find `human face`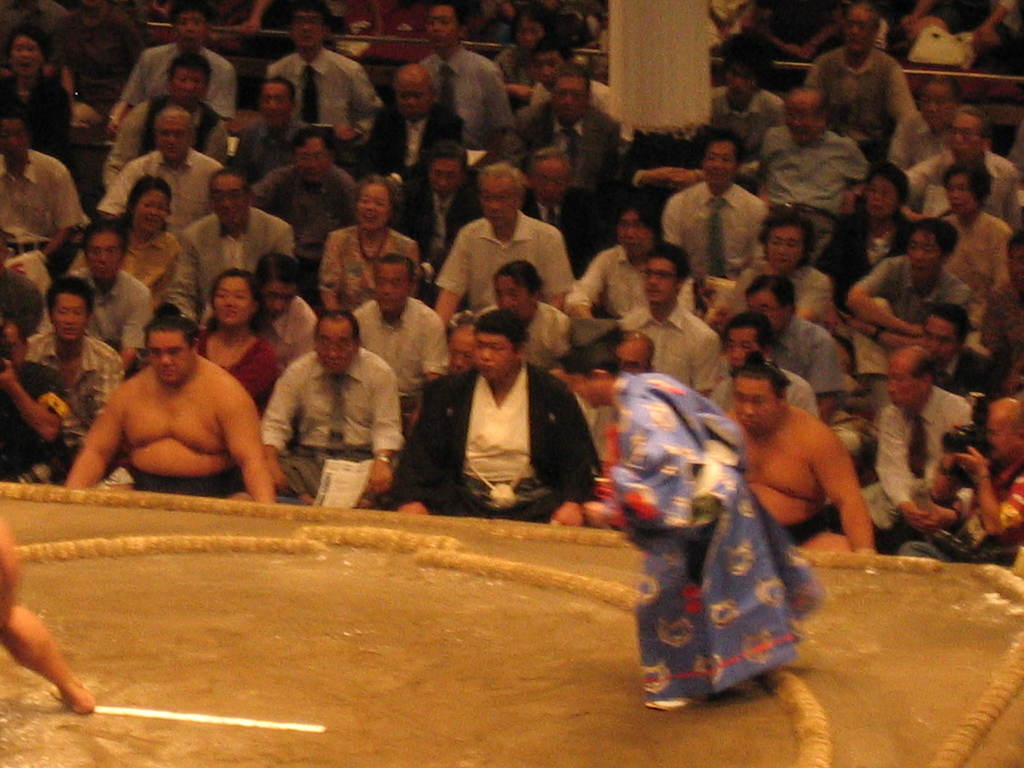
Rect(470, 336, 518, 383)
